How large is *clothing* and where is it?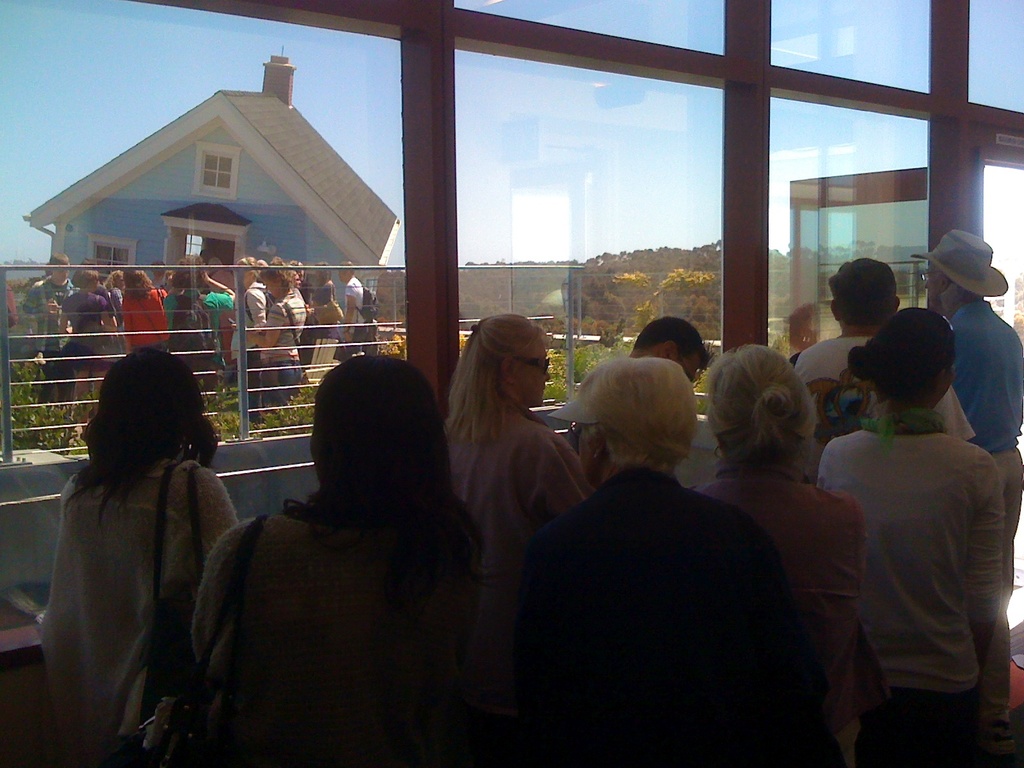
Bounding box: (x1=762, y1=474, x2=848, y2=726).
